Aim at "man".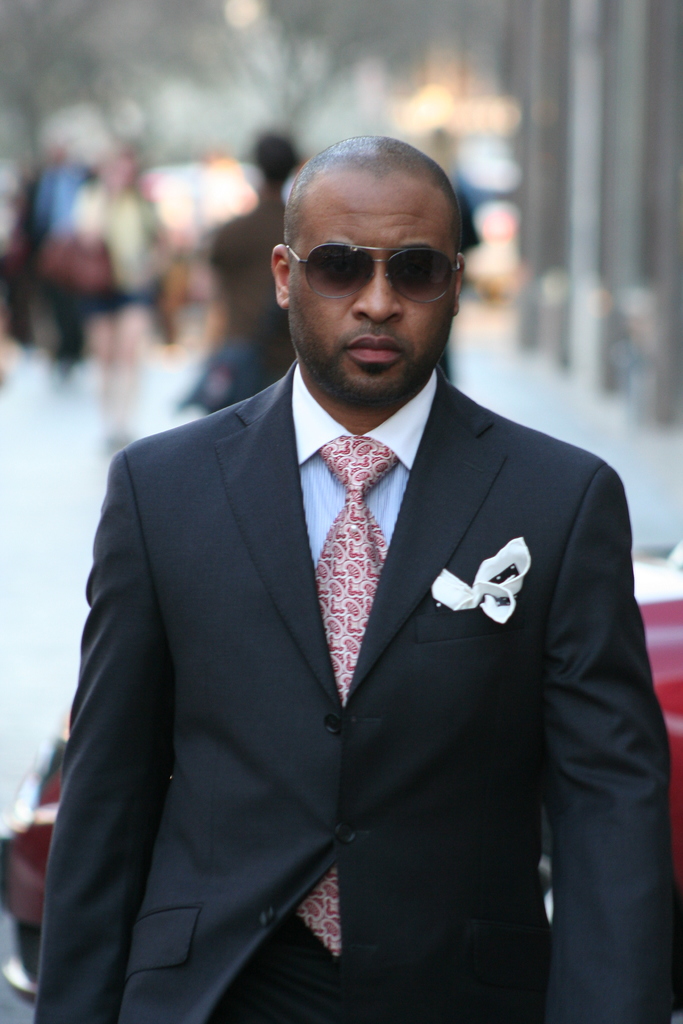
Aimed at l=78, t=122, r=645, b=1008.
